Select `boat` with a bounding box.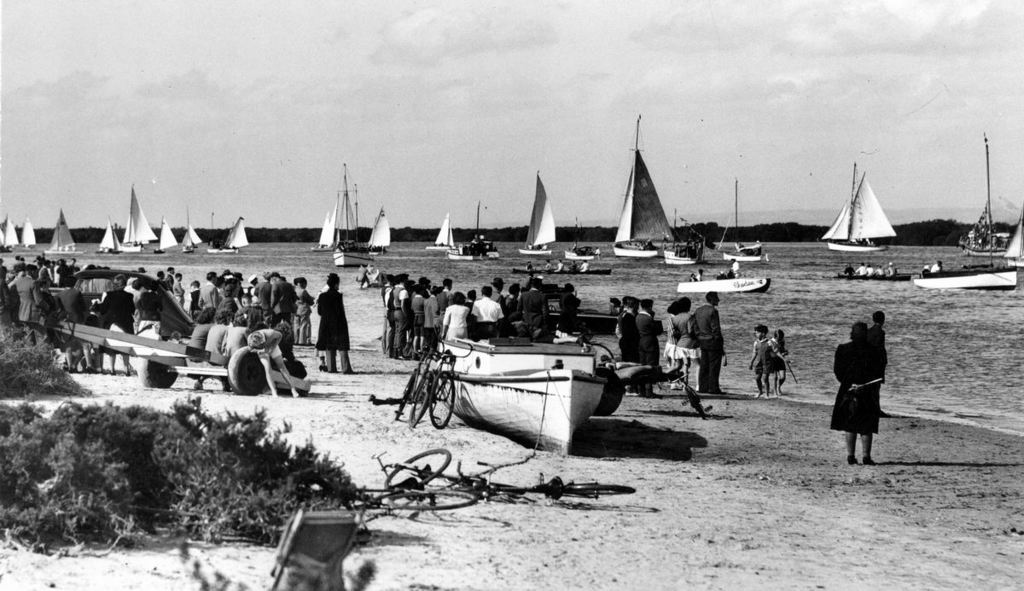
{"x1": 119, "y1": 186, "x2": 155, "y2": 255}.
